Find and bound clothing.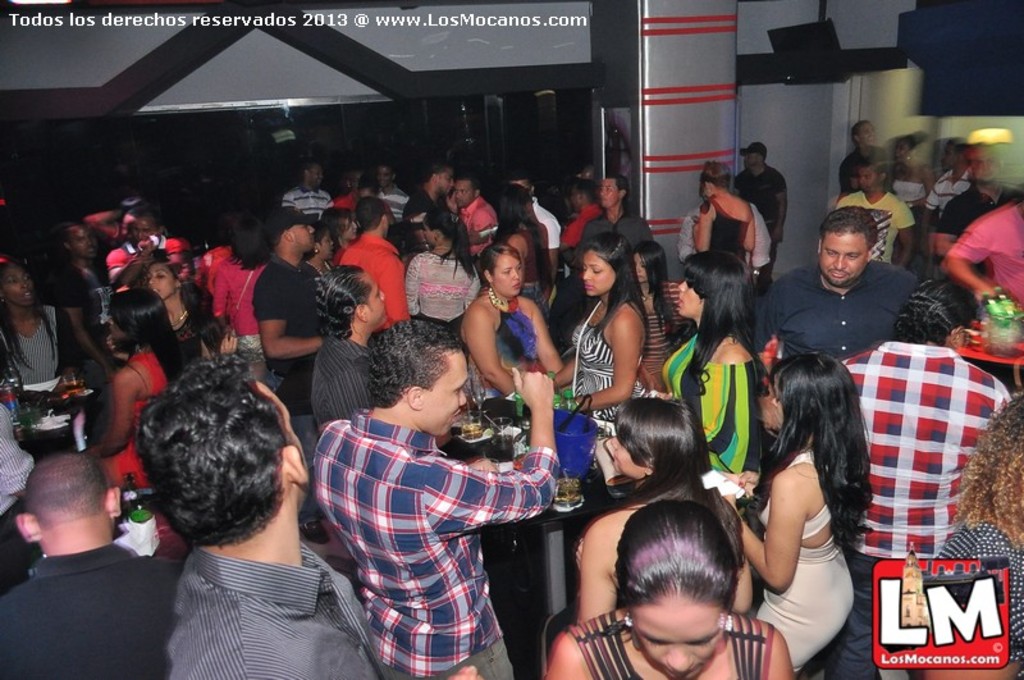
Bound: box(212, 260, 269, 361).
